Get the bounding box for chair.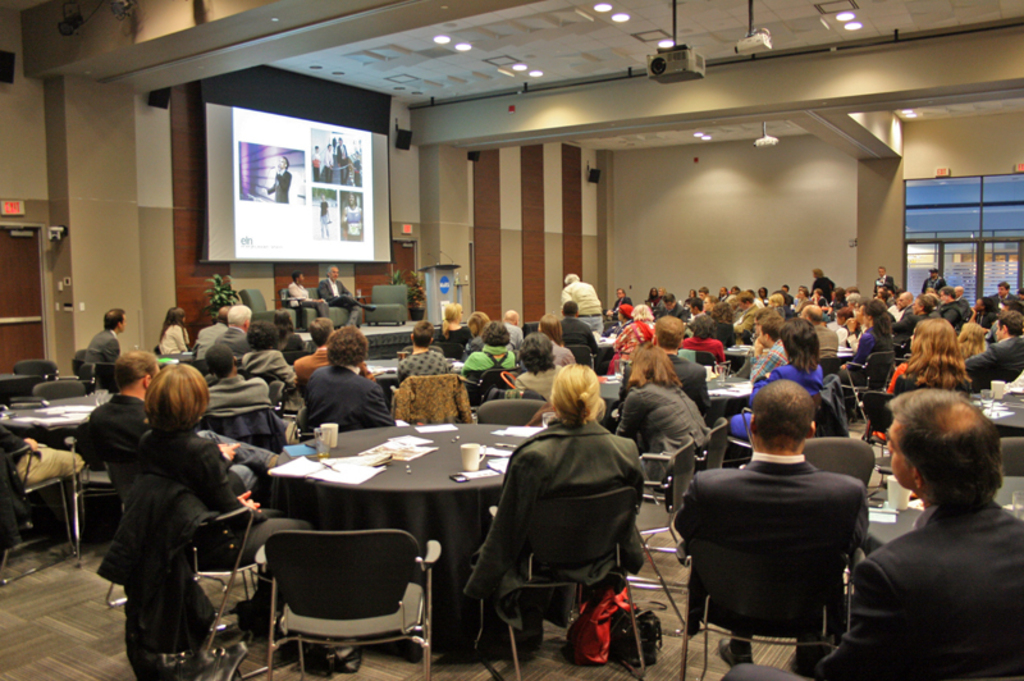
l=35, t=380, r=88, b=490.
